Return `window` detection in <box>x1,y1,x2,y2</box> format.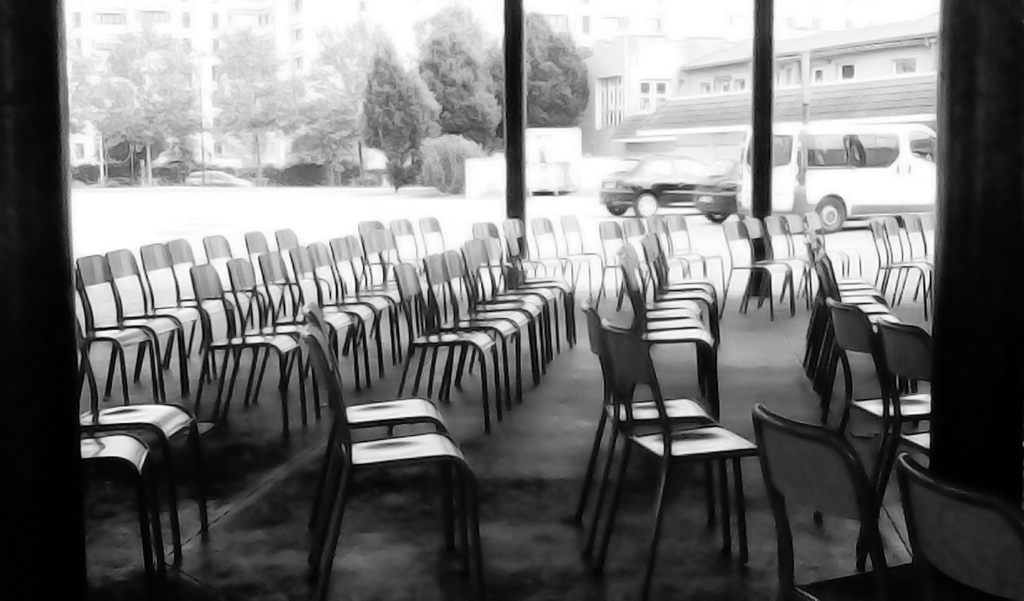
<box>93,9,124,24</box>.
